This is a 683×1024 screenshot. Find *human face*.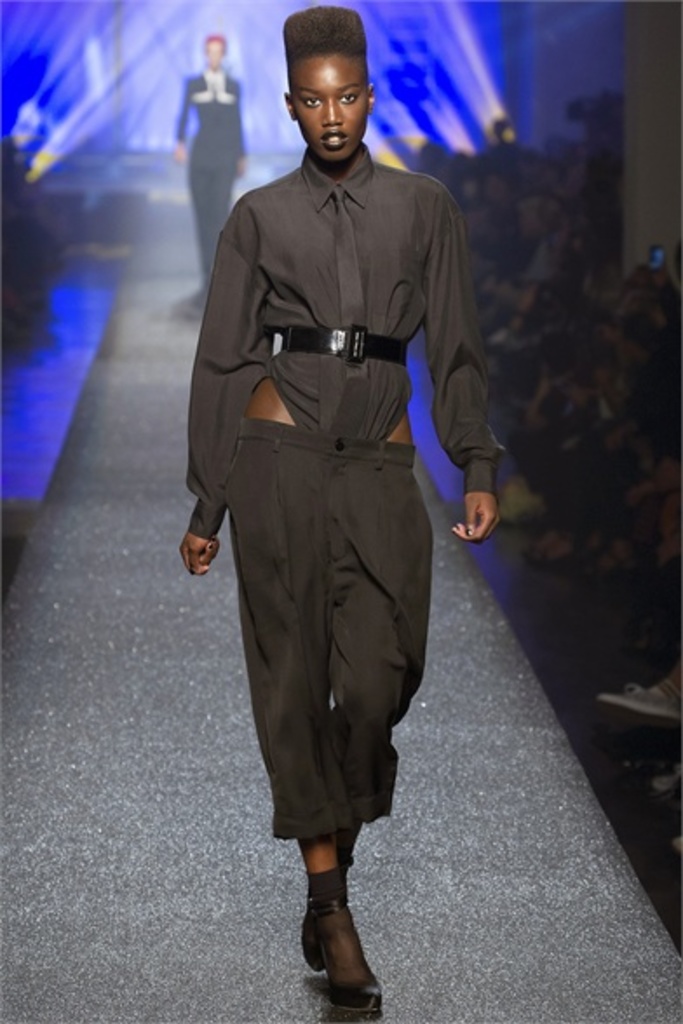
Bounding box: x1=291, y1=56, x2=369, y2=164.
